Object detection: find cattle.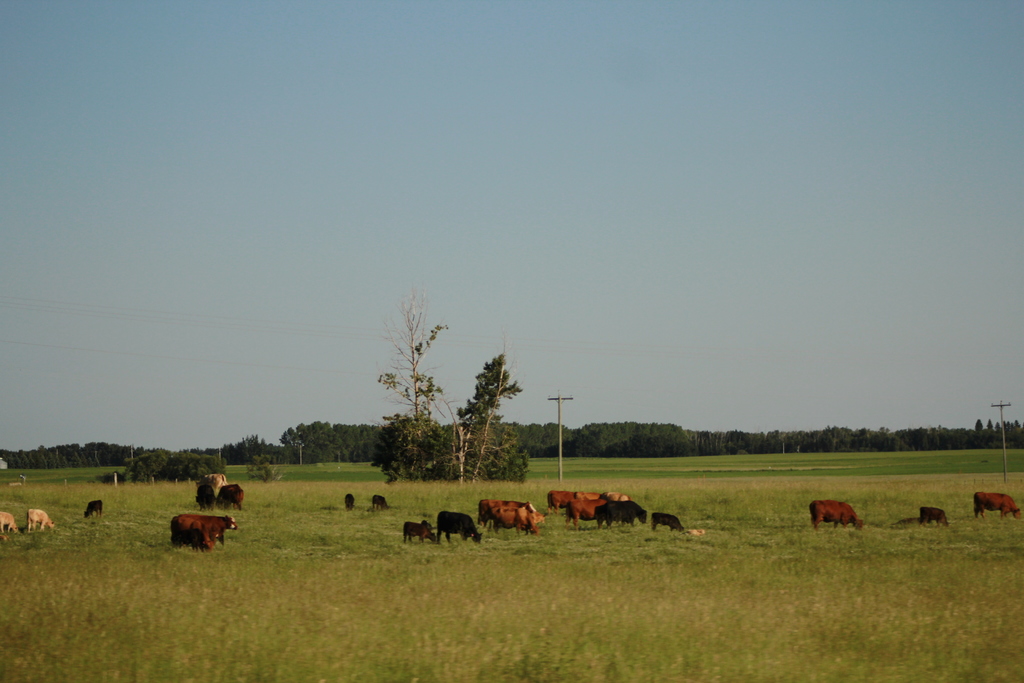
rect(600, 504, 646, 526).
